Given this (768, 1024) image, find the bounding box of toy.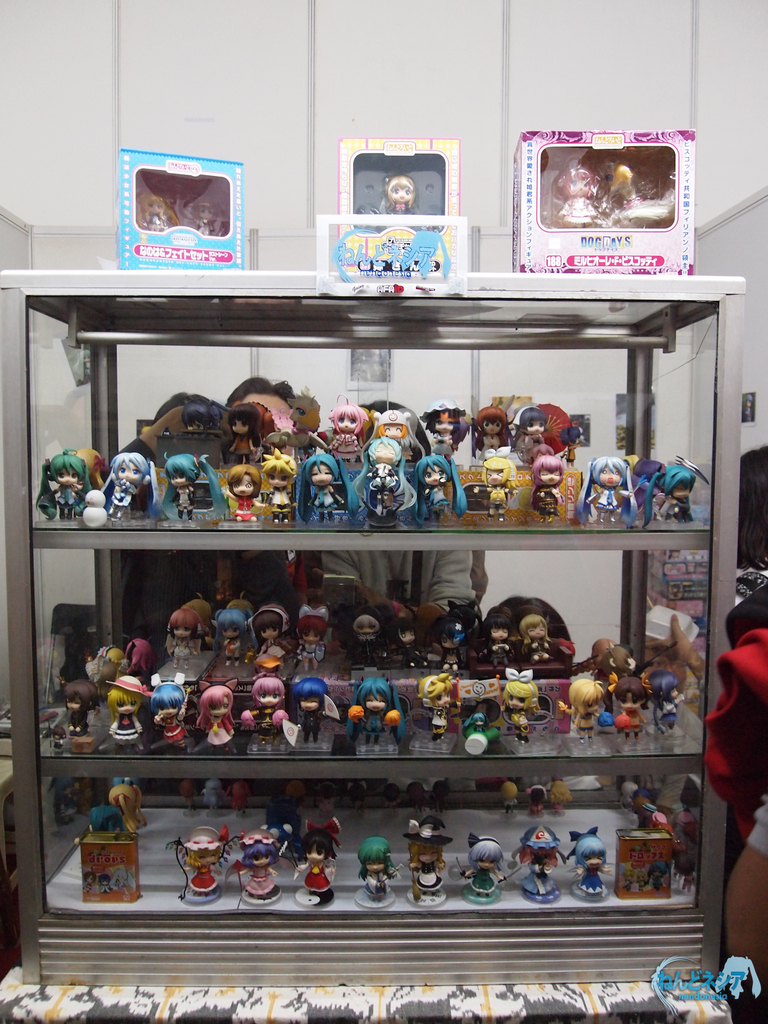
Rect(415, 672, 458, 739).
